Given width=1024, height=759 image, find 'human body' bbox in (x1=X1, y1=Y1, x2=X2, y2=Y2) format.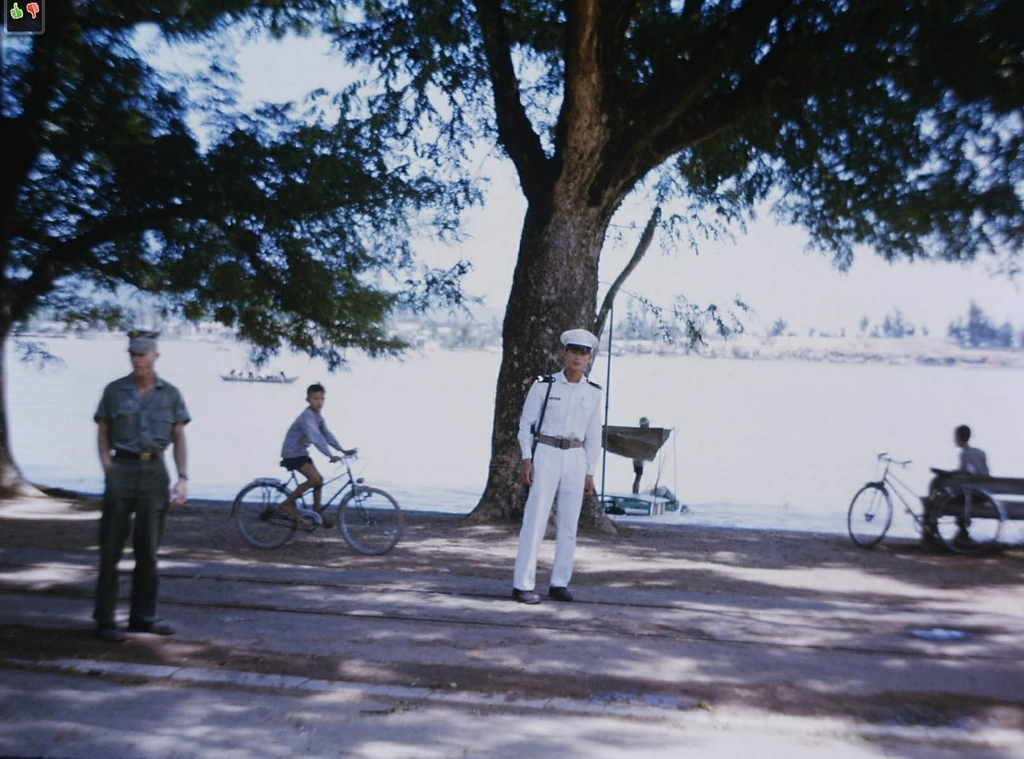
(x1=520, y1=336, x2=627, y2=602).
